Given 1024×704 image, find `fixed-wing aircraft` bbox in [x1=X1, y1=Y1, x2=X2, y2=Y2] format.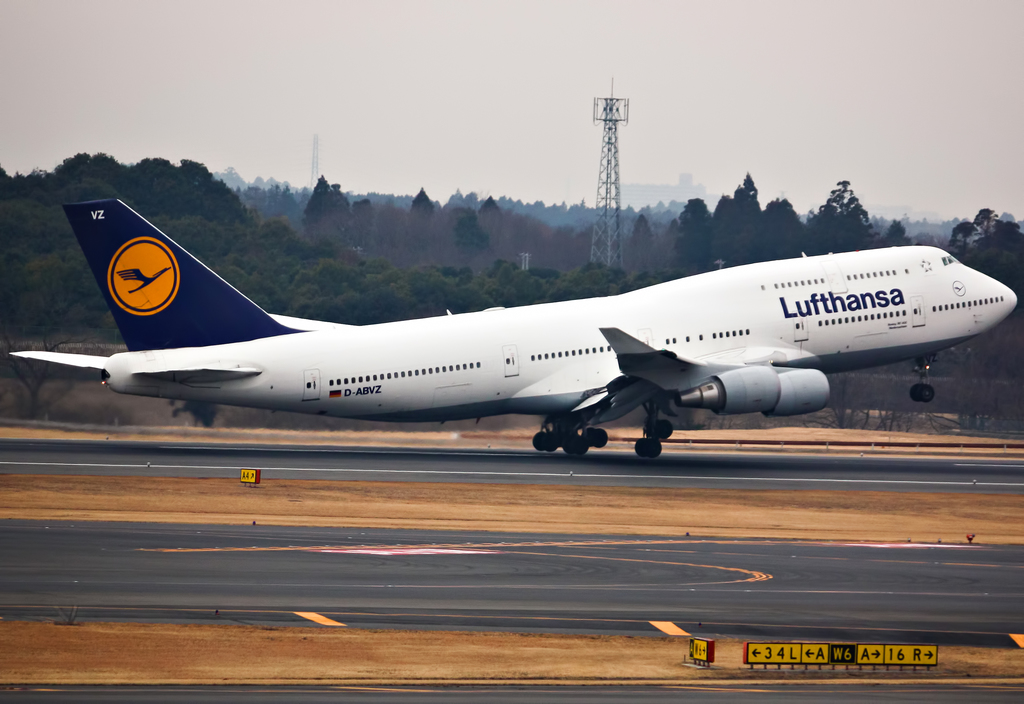
[x1=8, y1=182, x2=1013, y2=461].
